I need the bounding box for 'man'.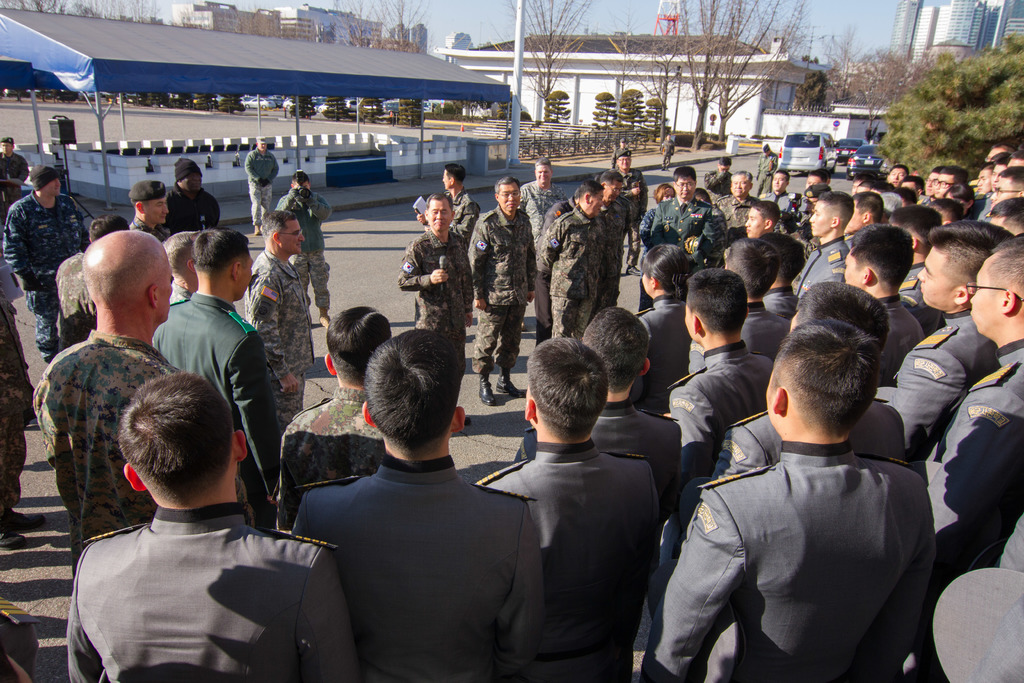
Here it is: bbox(32, 229, 257, 576).
